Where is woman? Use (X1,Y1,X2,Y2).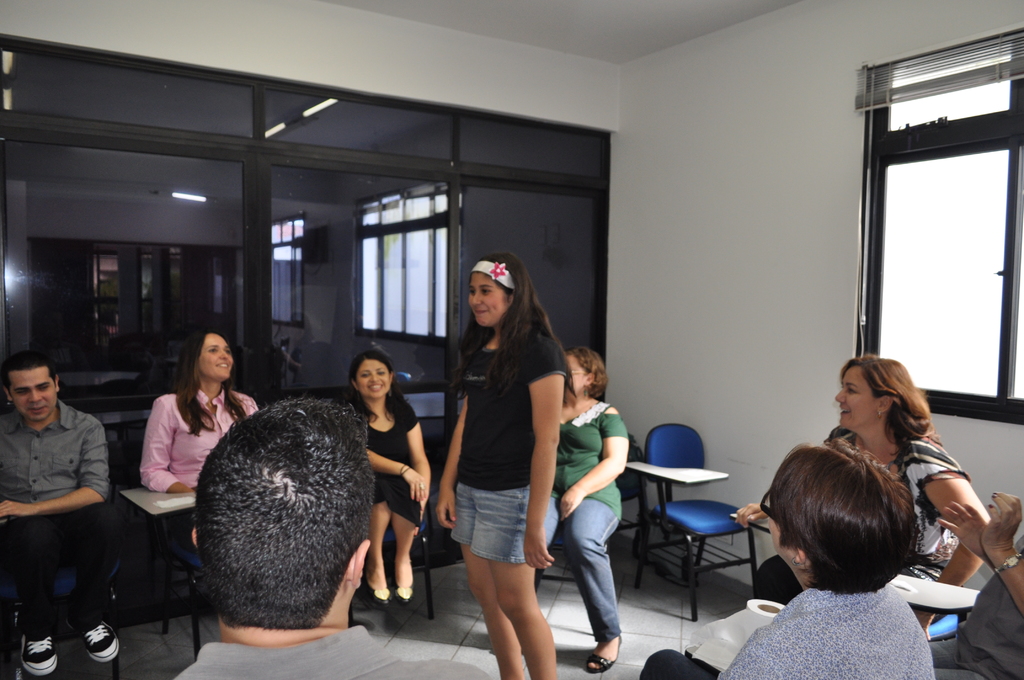
(531,344,627,674).
